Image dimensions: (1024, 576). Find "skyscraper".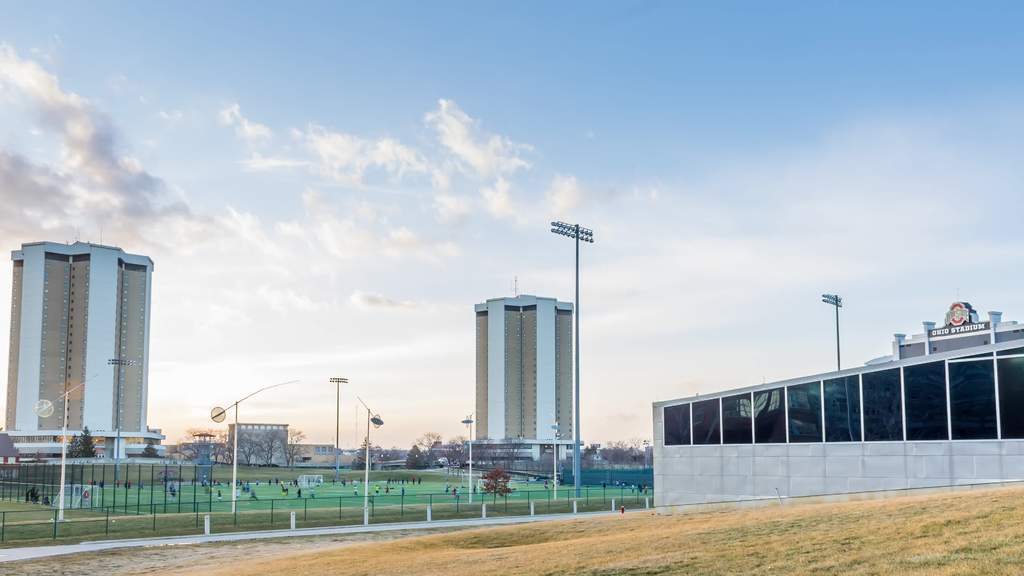
BBox(470, 298, 573, 454).
